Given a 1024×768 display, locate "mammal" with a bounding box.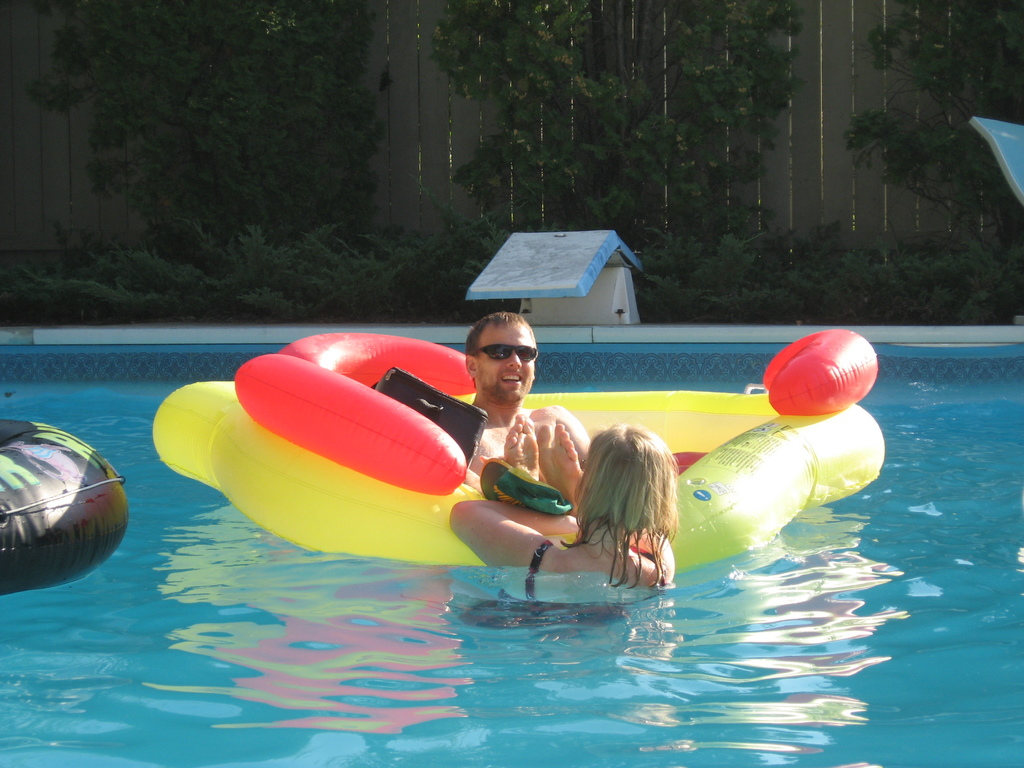
Located: bbox(447, 424, 678, 589).
